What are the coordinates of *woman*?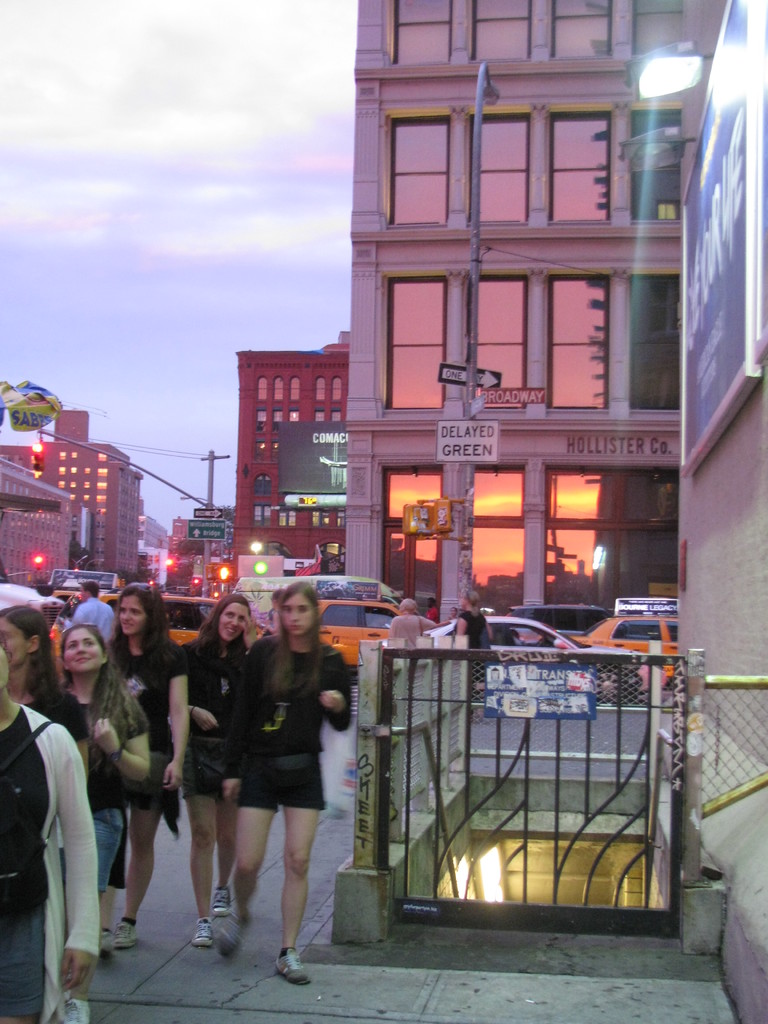
<bbox>448, 589, 499, 653</bbox>.
